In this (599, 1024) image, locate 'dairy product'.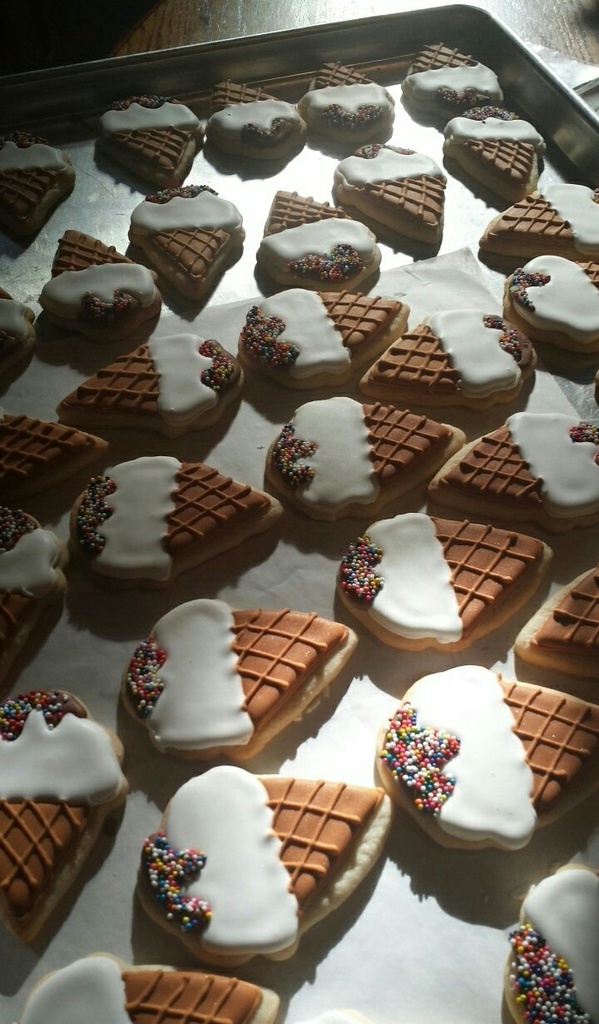
Bounding box: locate(0, 687, 151, 954).
